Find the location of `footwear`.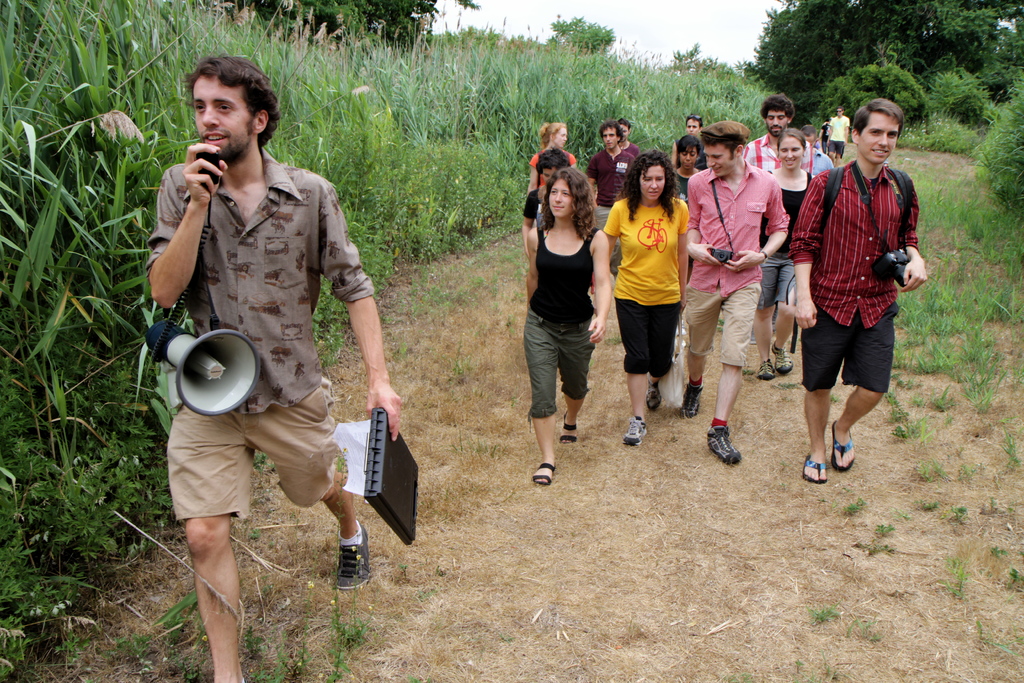
Location: x1=771, y1=345, x2=793, y2=372.
